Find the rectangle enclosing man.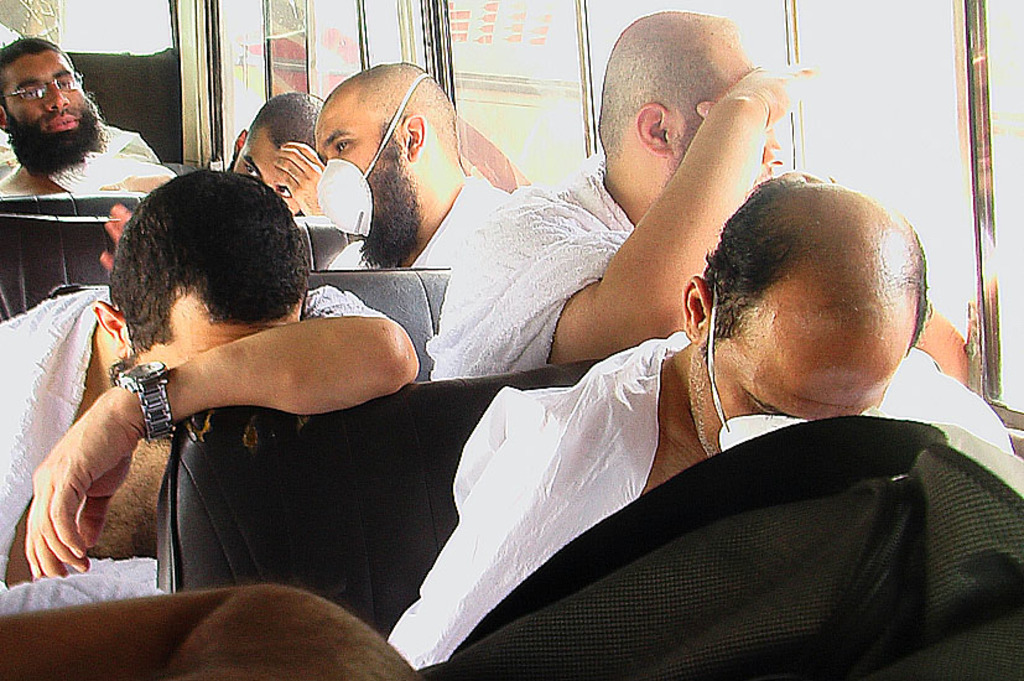
[x1=97, y1=64, x2=513, y2=275].
